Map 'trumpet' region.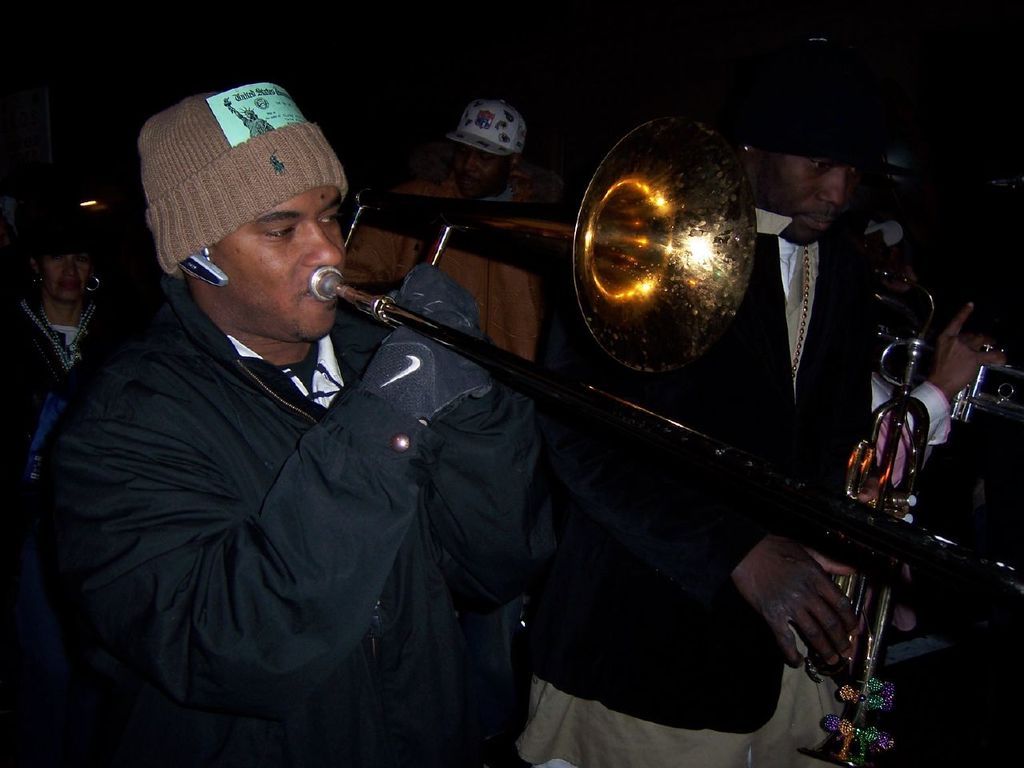
Mapped to x1=954, y1=342, x2=1023, y2=420.
